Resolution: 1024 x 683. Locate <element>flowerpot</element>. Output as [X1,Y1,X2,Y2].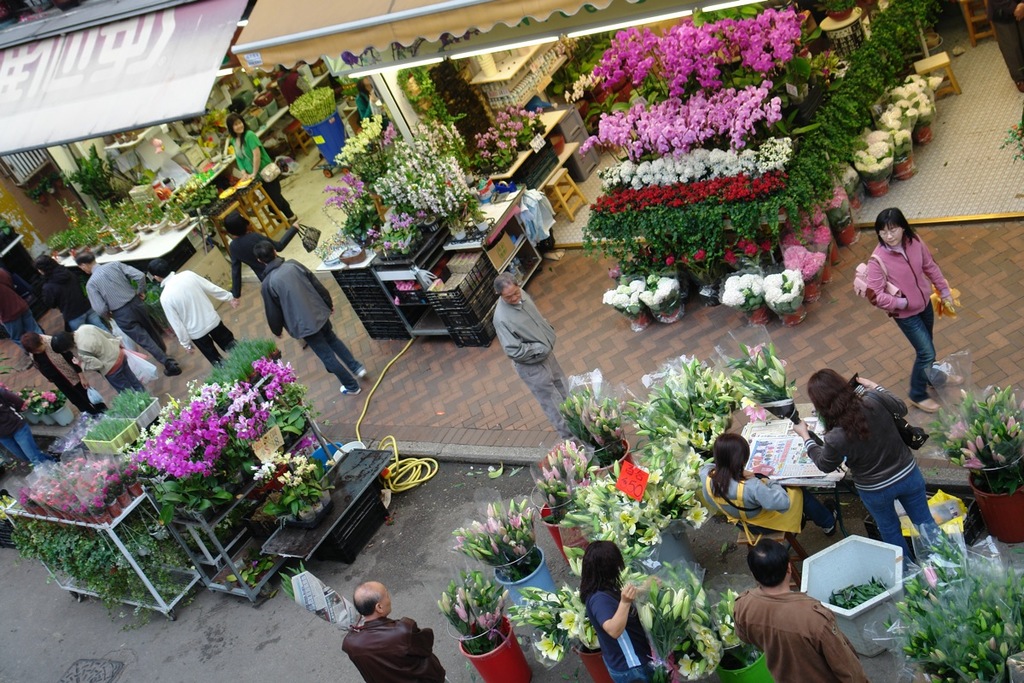
[627,313,652,334].
